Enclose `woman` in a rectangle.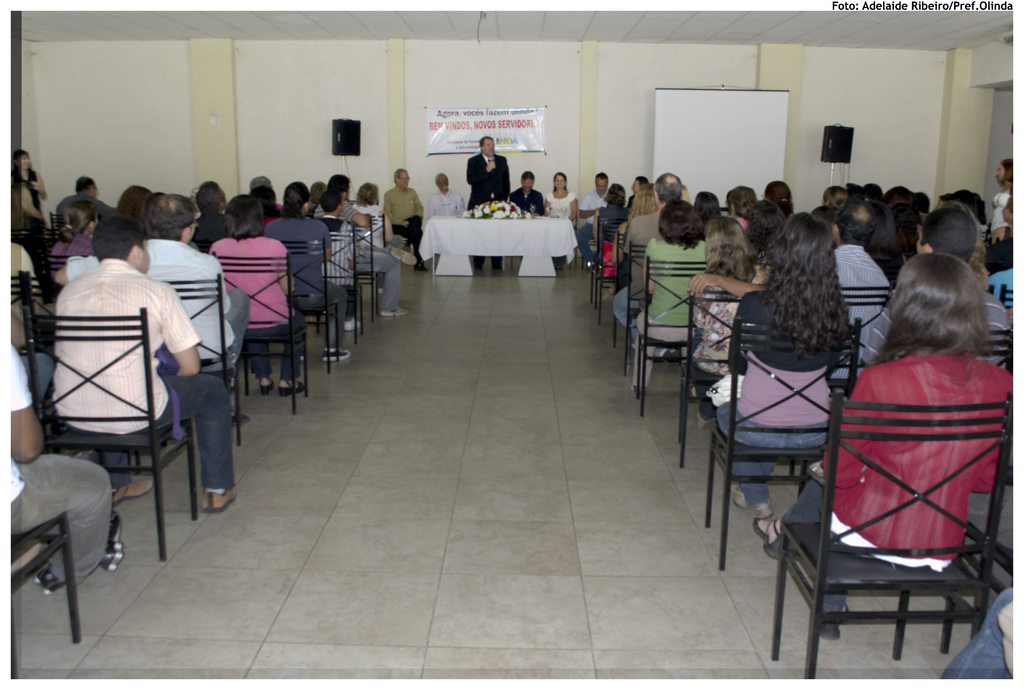
l=986, t=157, r=1018, b=229.
